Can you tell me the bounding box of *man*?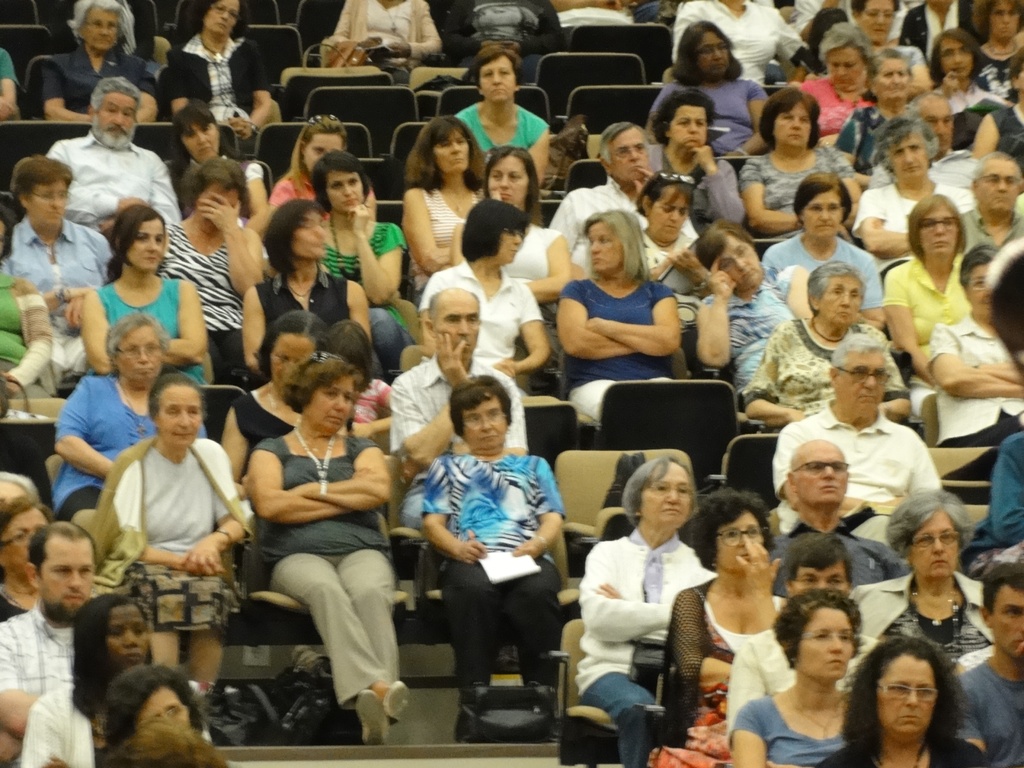
(x1=773, y1=325, x2=949, y2=511).
